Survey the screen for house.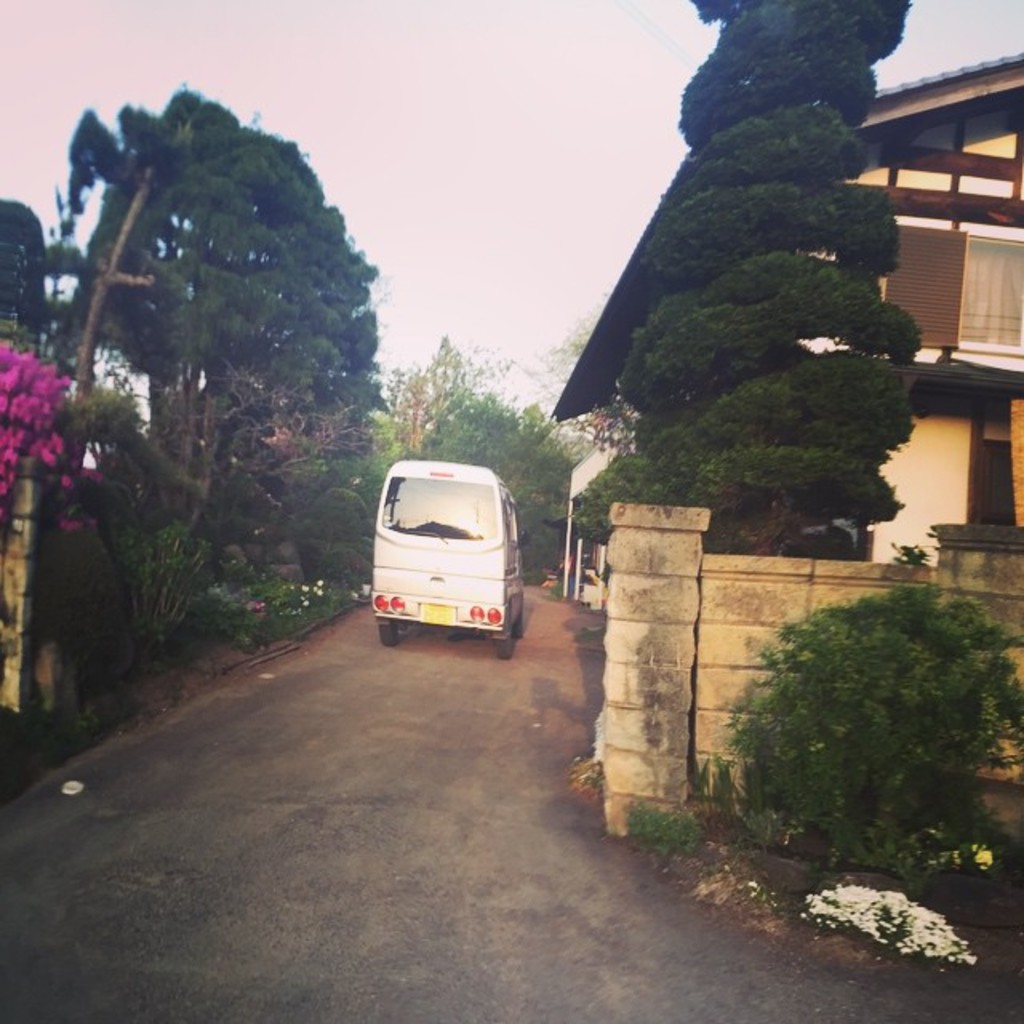
Survey found: box(606, 51, 1022, 858).
